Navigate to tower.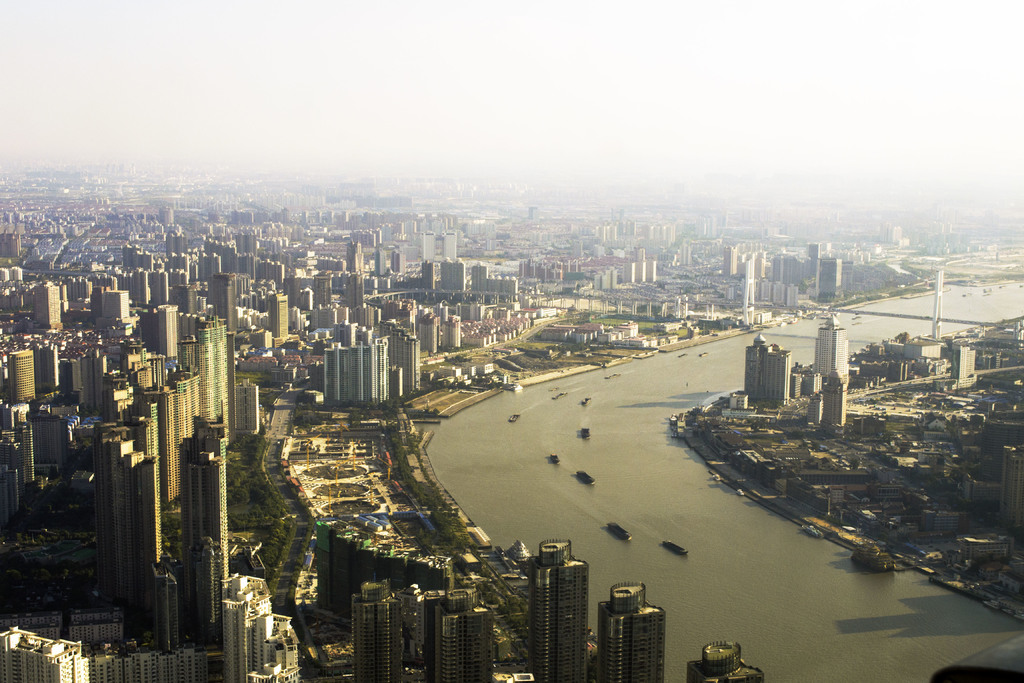
Navigation target: (352, 582, 403, 682).
